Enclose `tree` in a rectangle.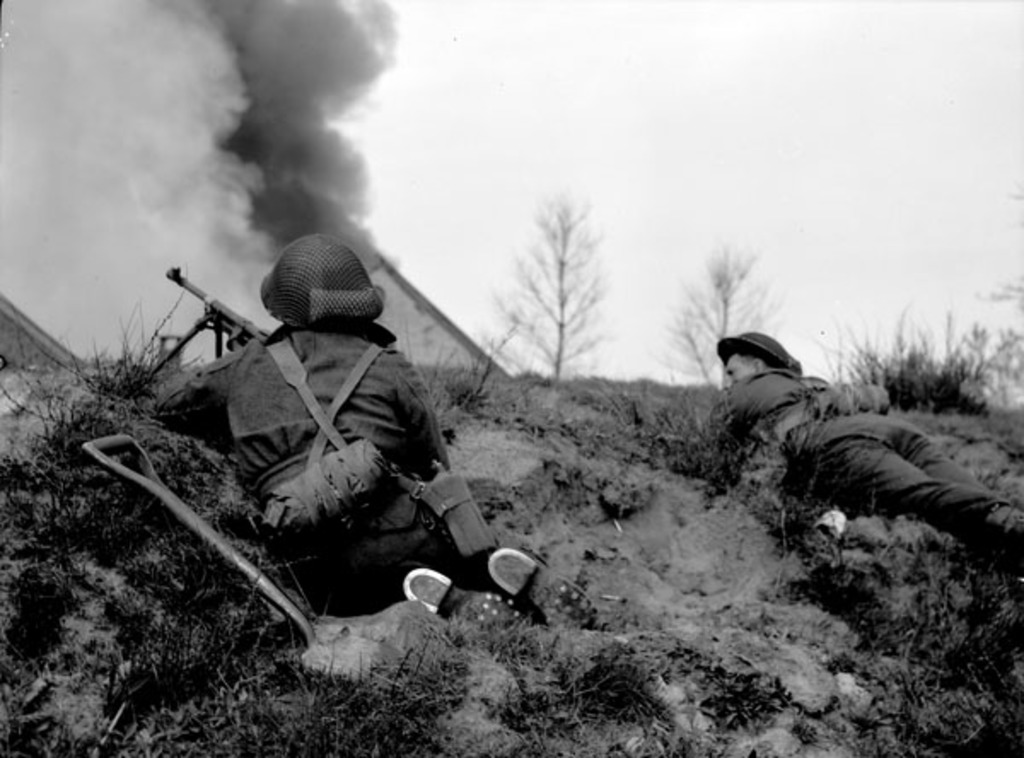
{"x1": 483, "y1": 169, "x2": 630, "y2": 403}.
